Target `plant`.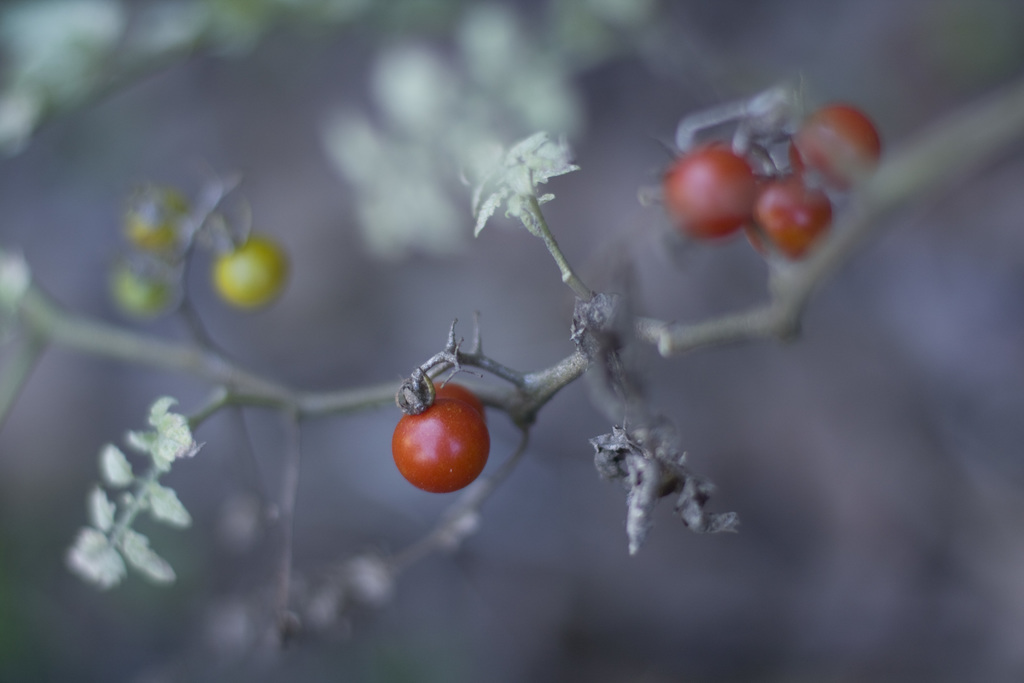
Target region: left=2, top=0, right=1023, bottom=679.
